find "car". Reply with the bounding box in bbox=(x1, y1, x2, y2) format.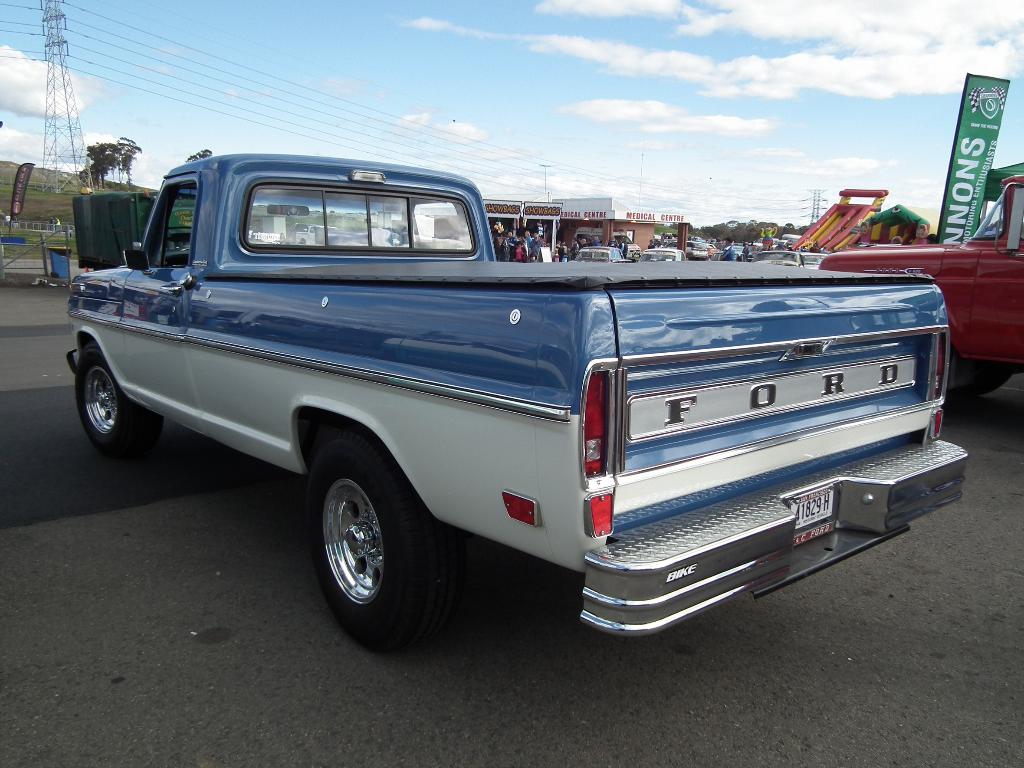
bbox=(640, 247, 687, 259).
